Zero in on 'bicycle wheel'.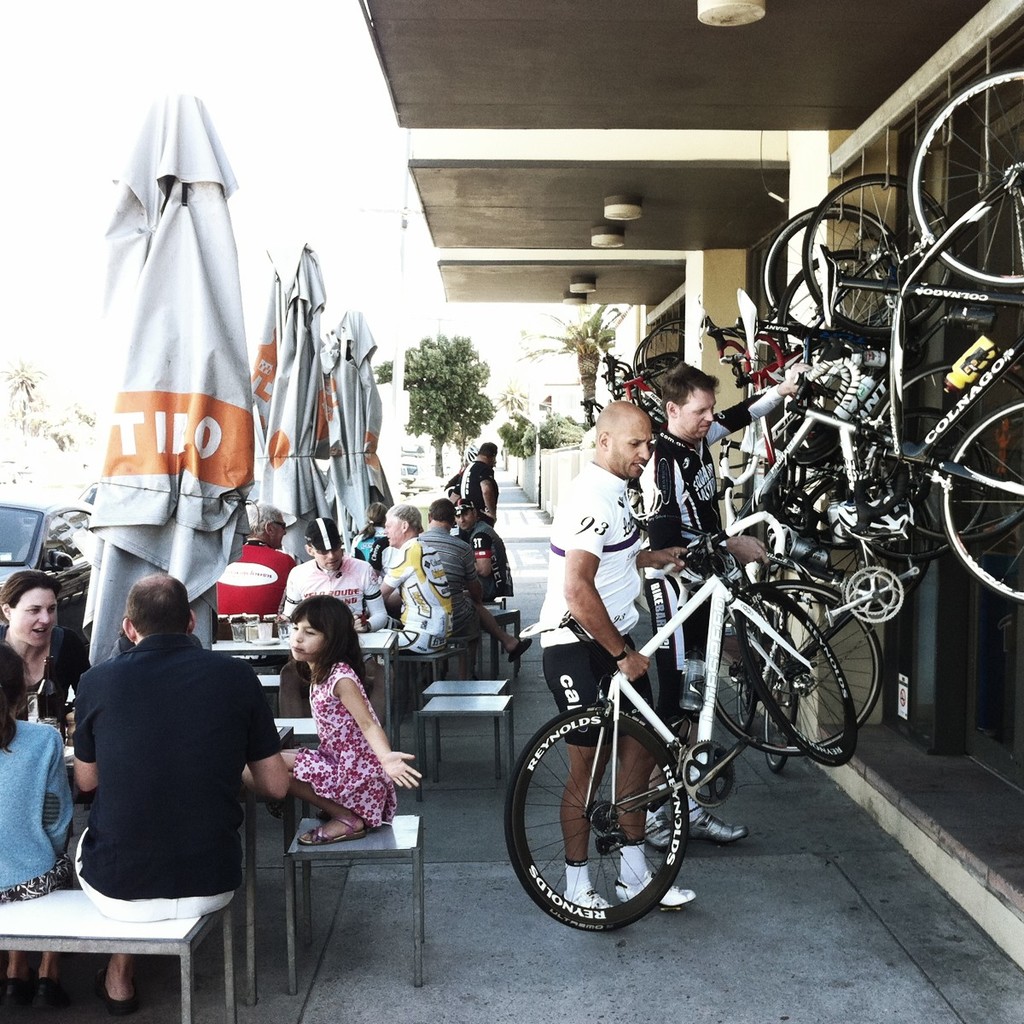
Zeroed in: (left=522, top=695, right=724, bottom=941).
